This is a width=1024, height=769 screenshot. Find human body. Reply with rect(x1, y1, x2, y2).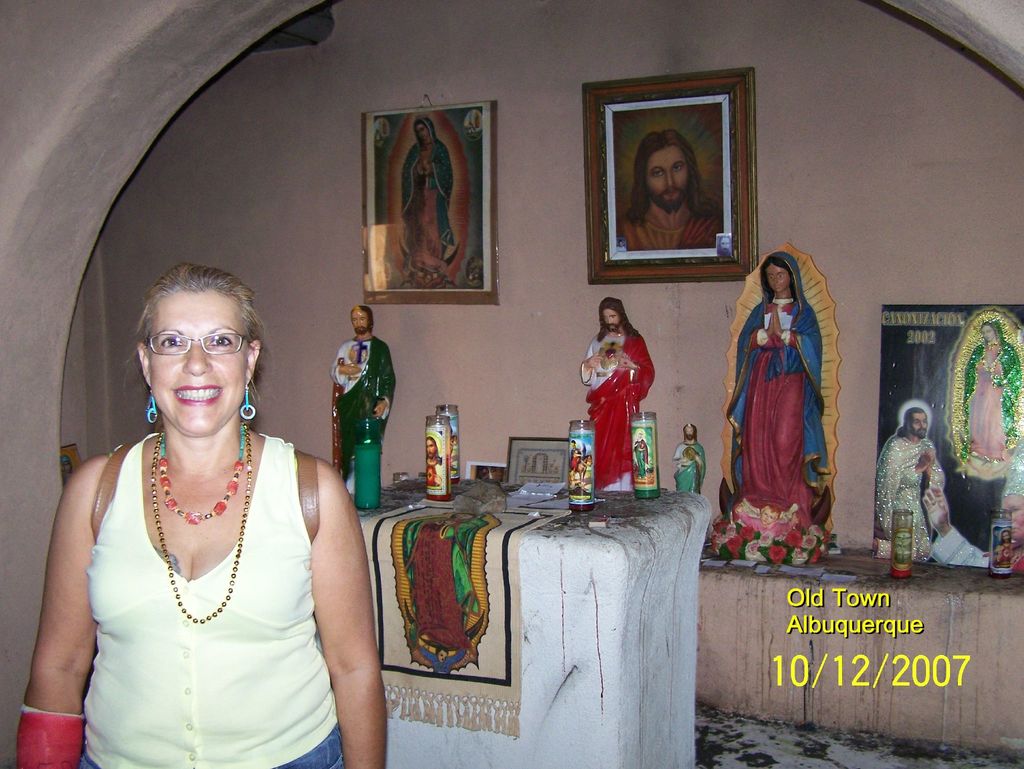
rect(734, 506, 800, 540).
